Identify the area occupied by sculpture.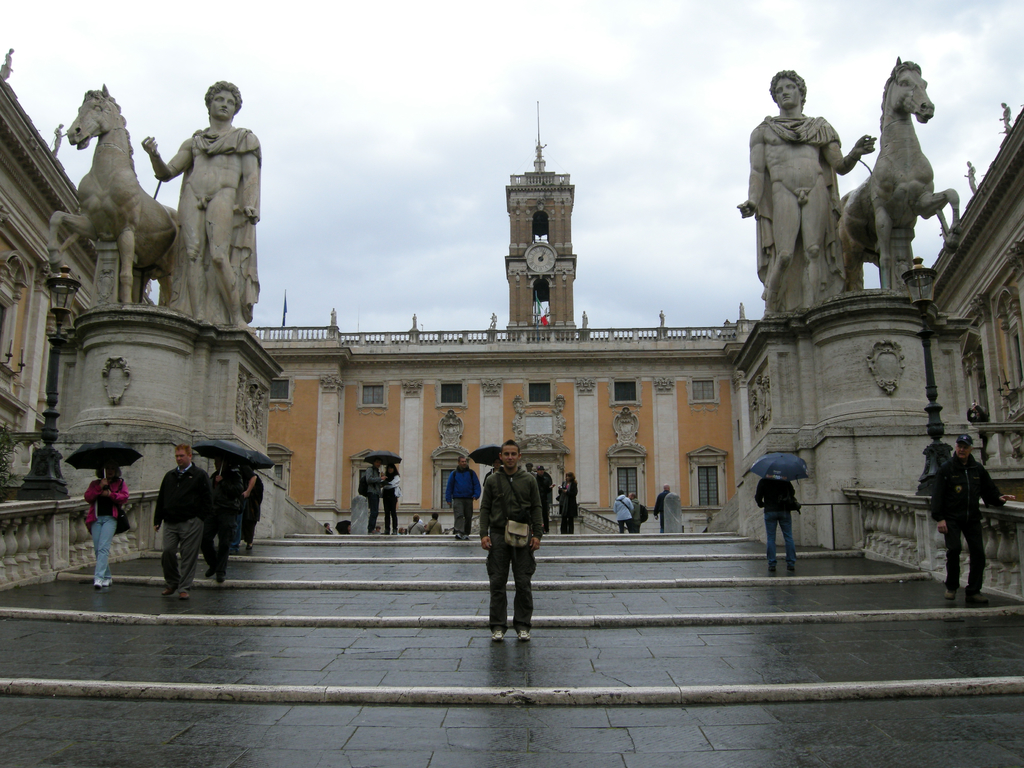
Area: <bbox>50, 82, 182, 309</bbox>.
